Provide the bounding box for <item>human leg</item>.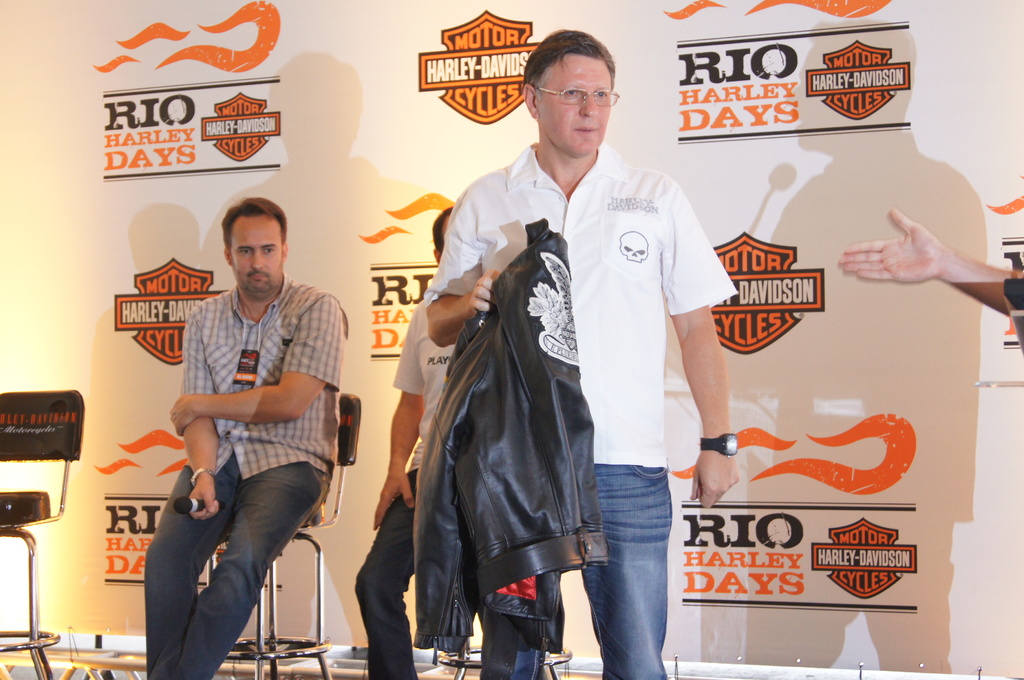
476/617/534/679.
